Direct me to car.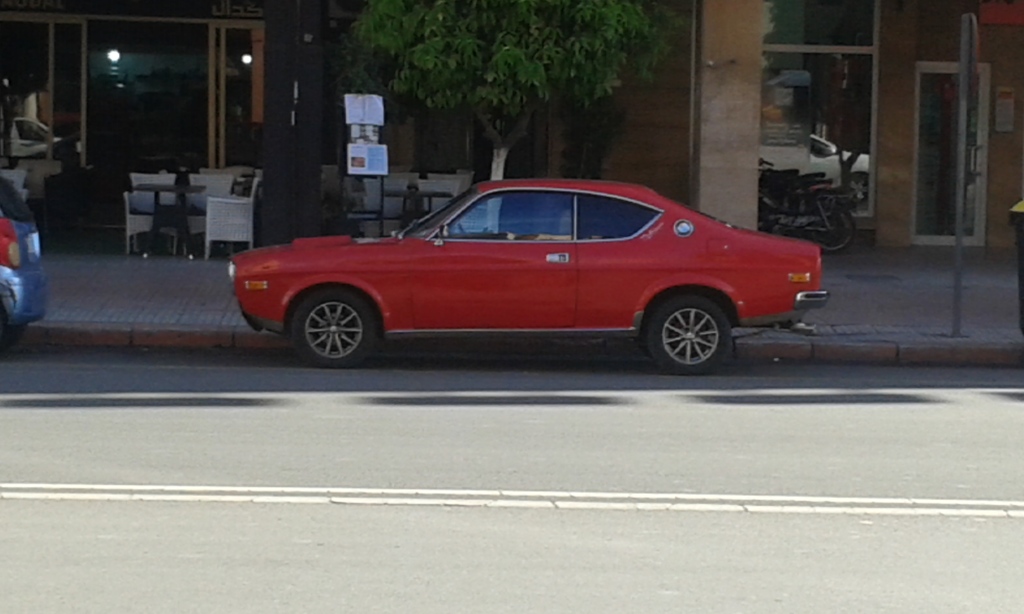
Direction: select_region(799, 129, 868, 191).
